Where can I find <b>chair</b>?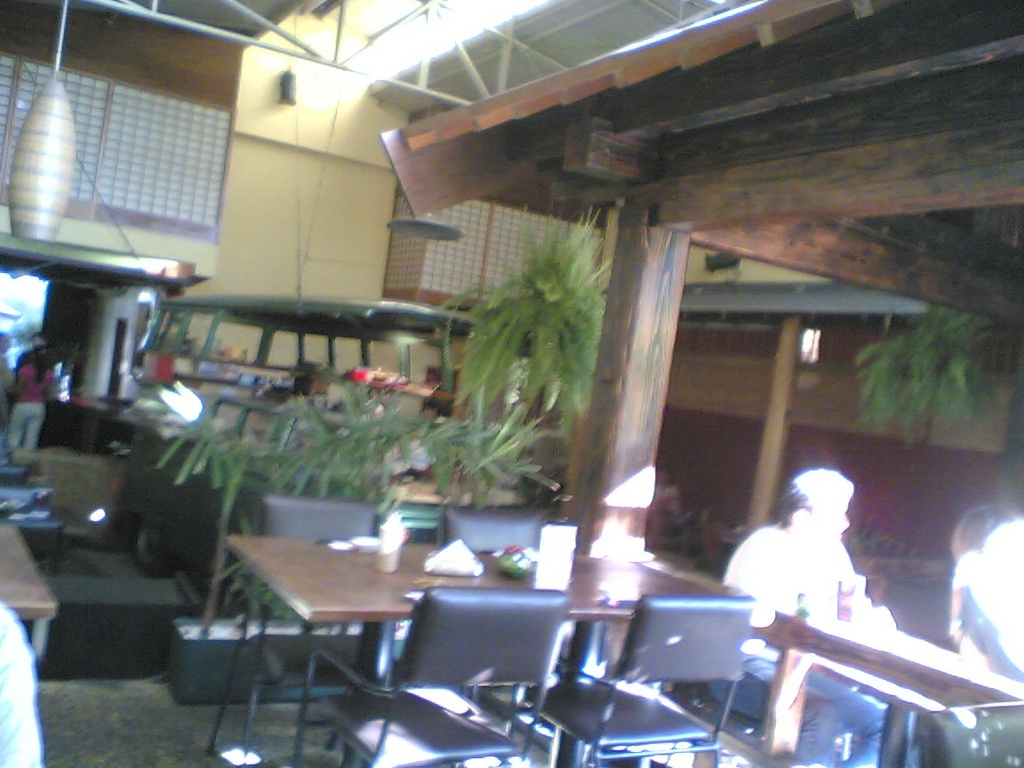
You can find it at (left=524, top=596, right=758, bottom=767).
